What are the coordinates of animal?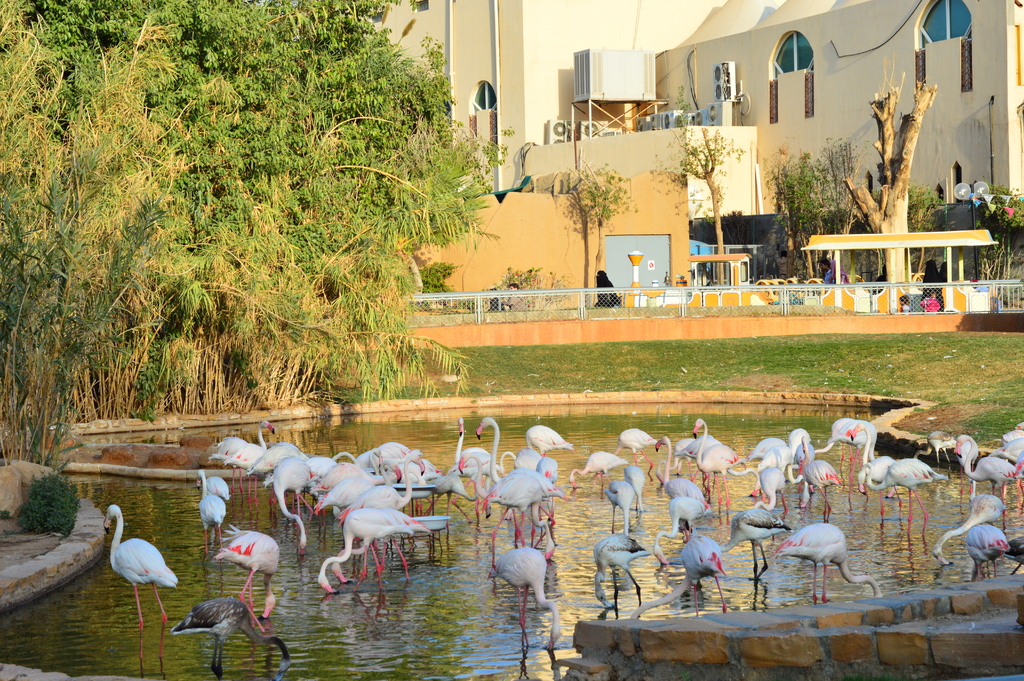
817/418/863/452.
